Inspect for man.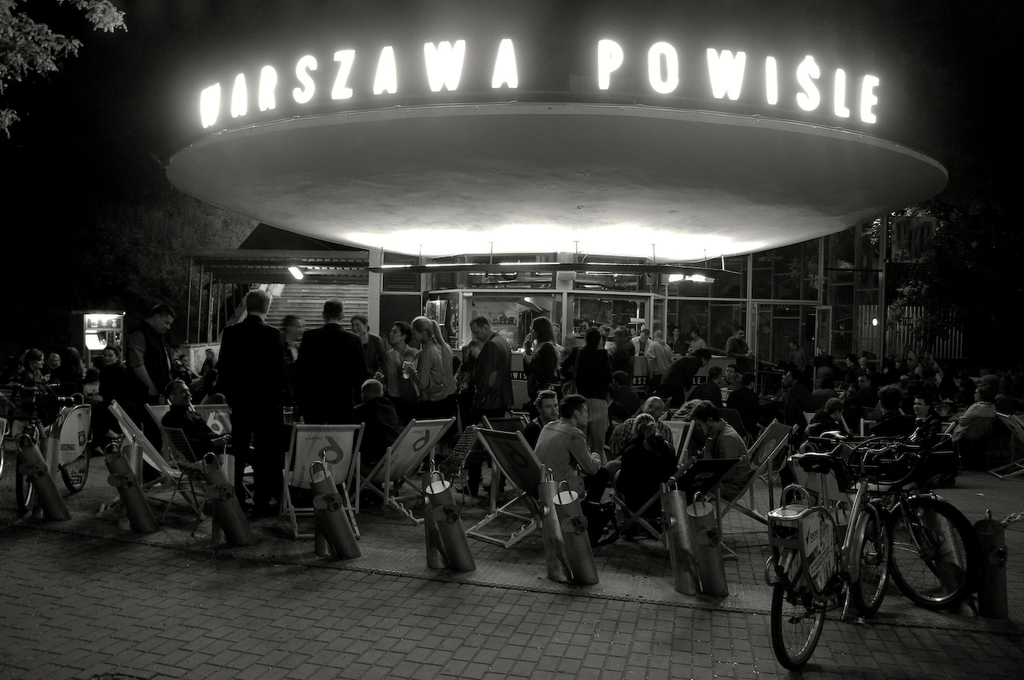
Inspection: crop(729, 370, 759, 426).
